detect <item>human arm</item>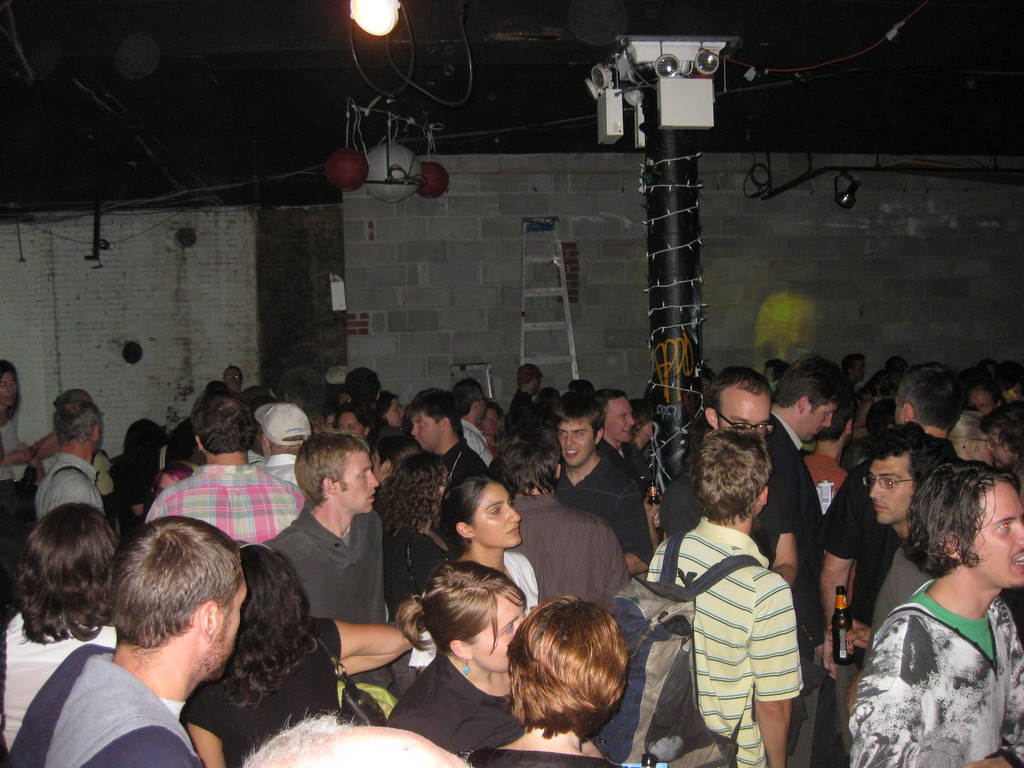
664,492,700,539
